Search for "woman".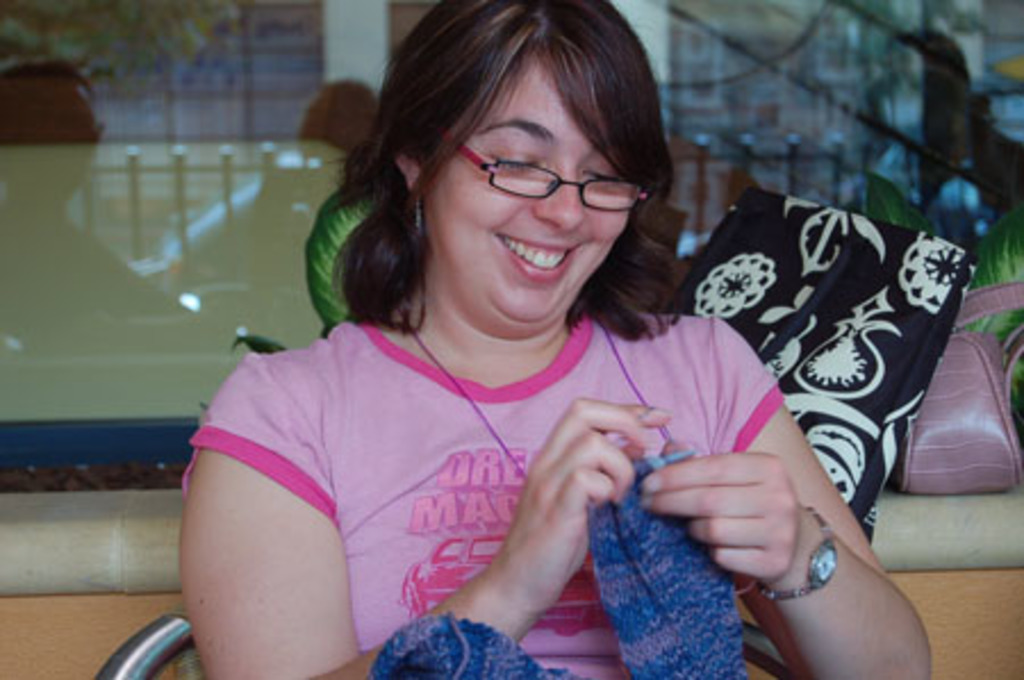
Found at box(175, 32, 883, 669).
